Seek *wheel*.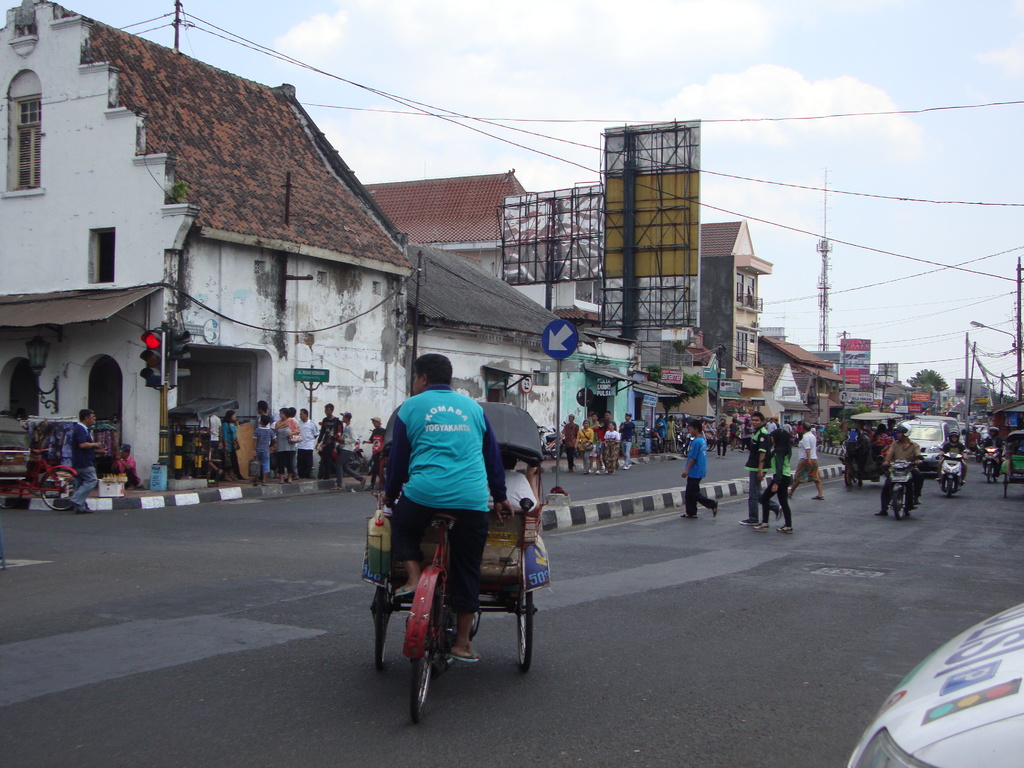
l=516, t=584, r=537, b=669.
